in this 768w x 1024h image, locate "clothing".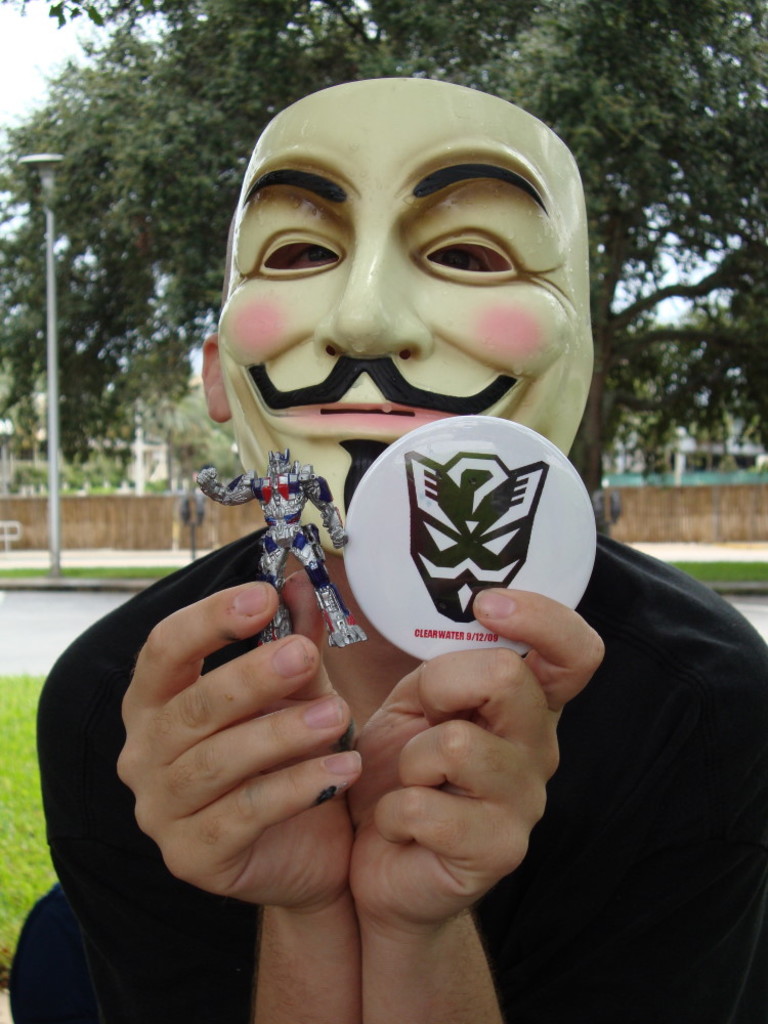
Bounding box: 37 526 767 1023.
